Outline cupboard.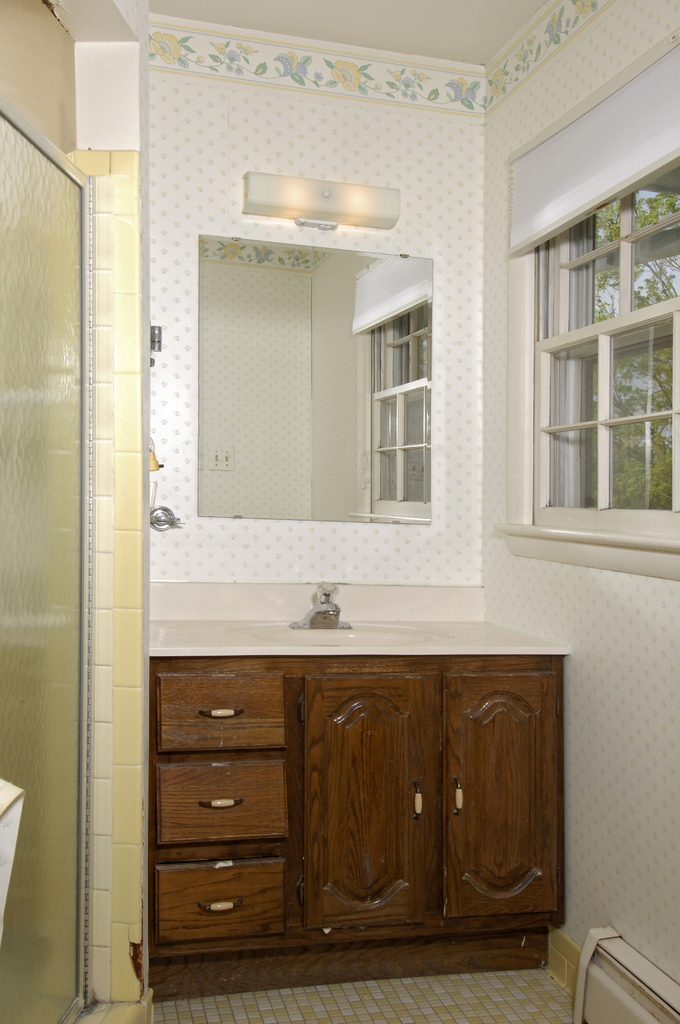
Outline: [left=150, top=659, right=565, bottom=1000].
